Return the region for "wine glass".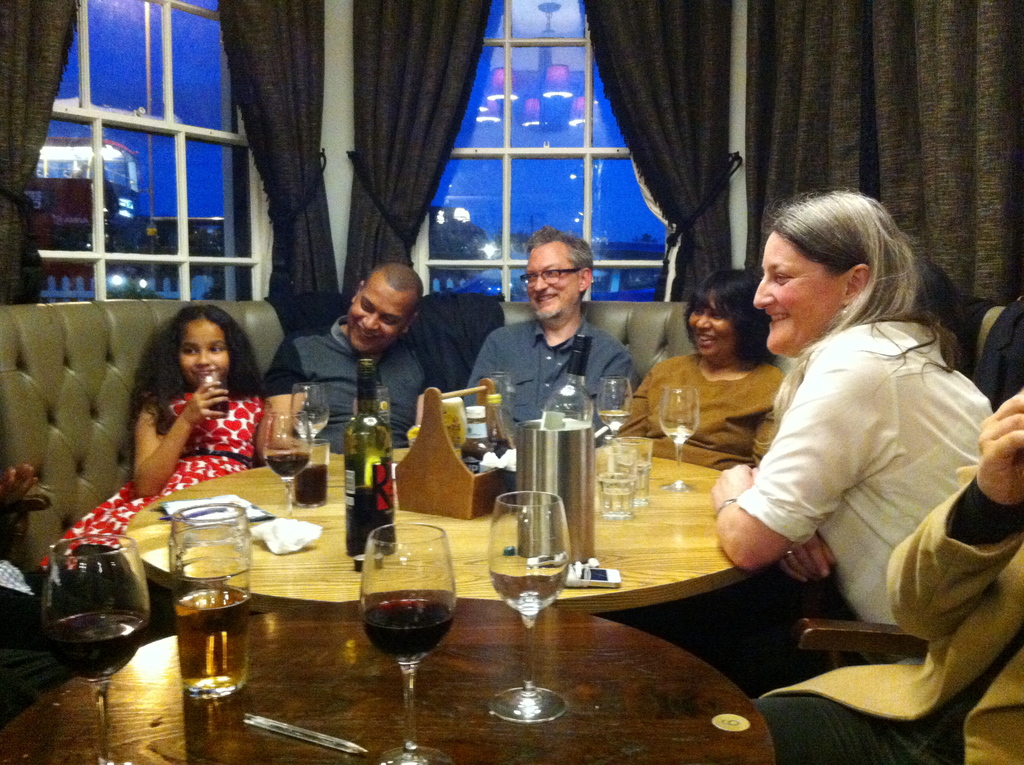
42, 531, 145, 764.
